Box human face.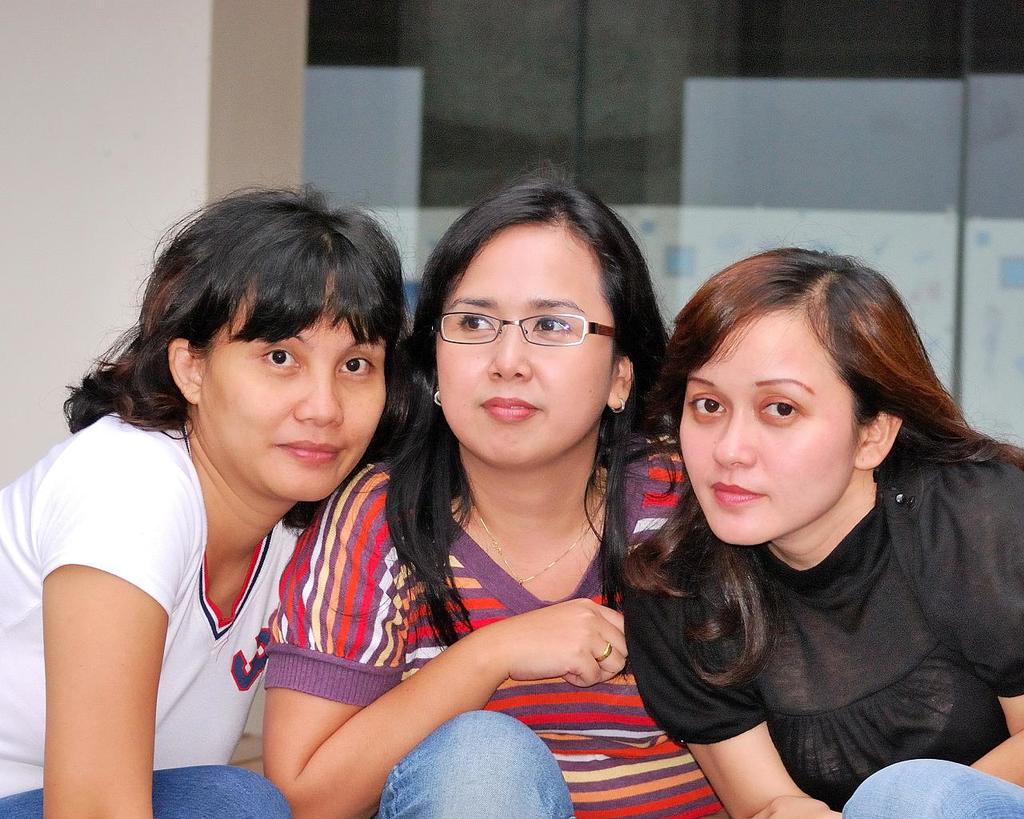
left=198, top=273, right=386, bottom=500.
